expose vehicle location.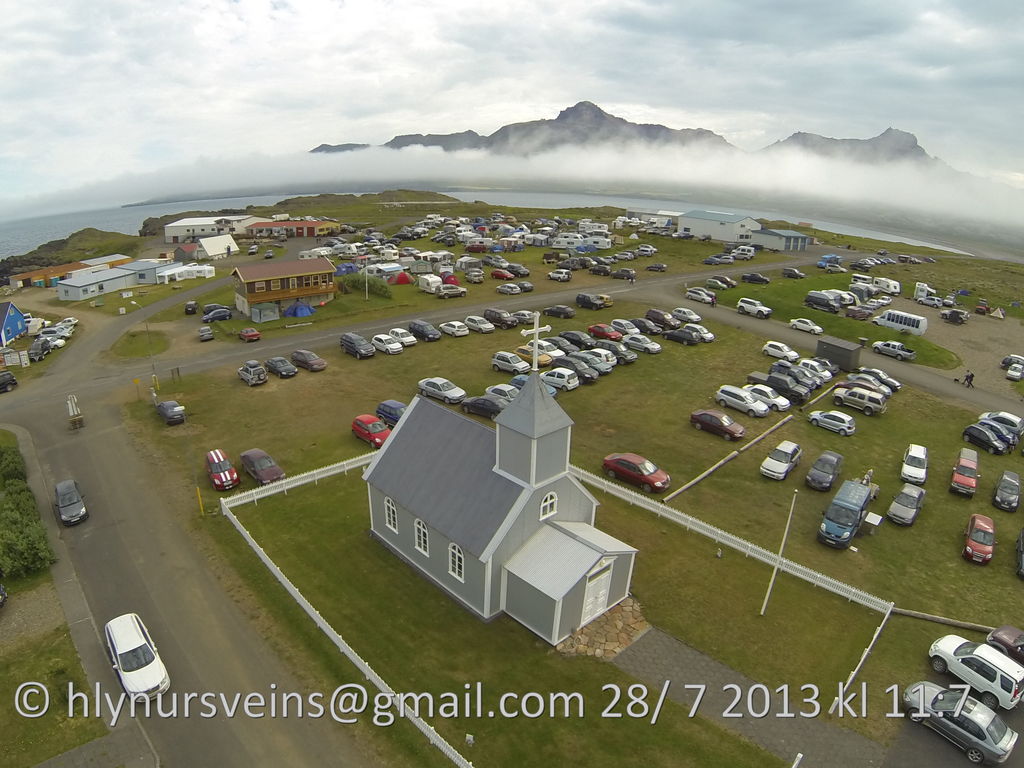
Exposed at (x1=544, y1=269, x2=569, y2=281).
